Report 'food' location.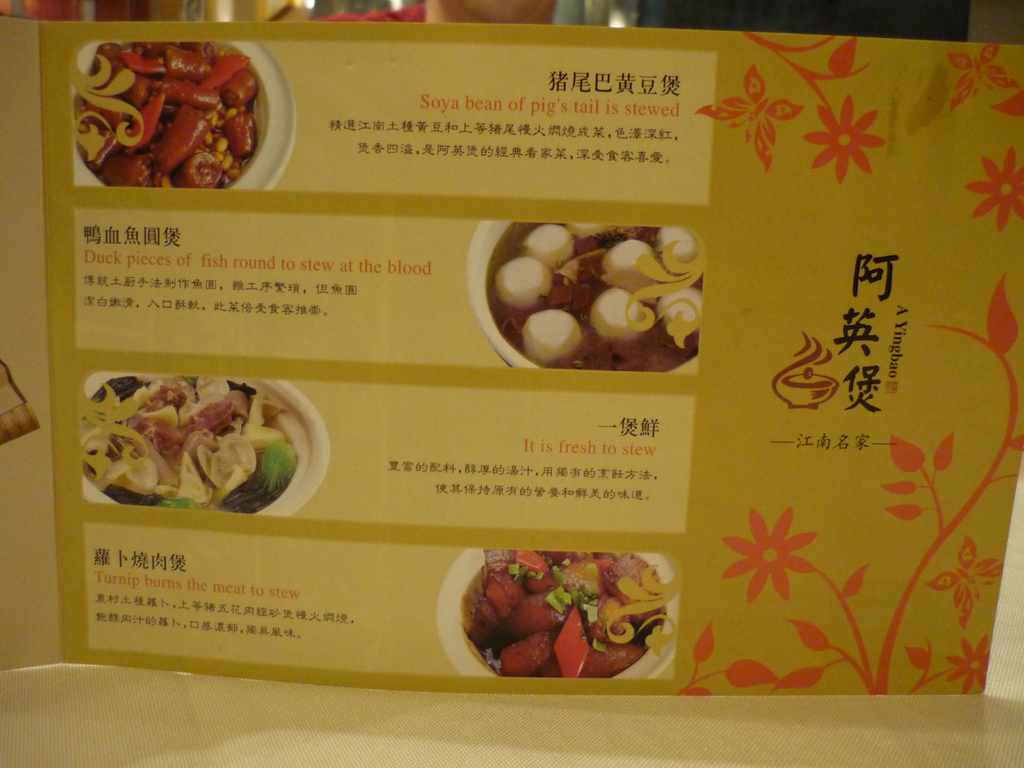
Report: Rect(484, 221, 705, 371).
